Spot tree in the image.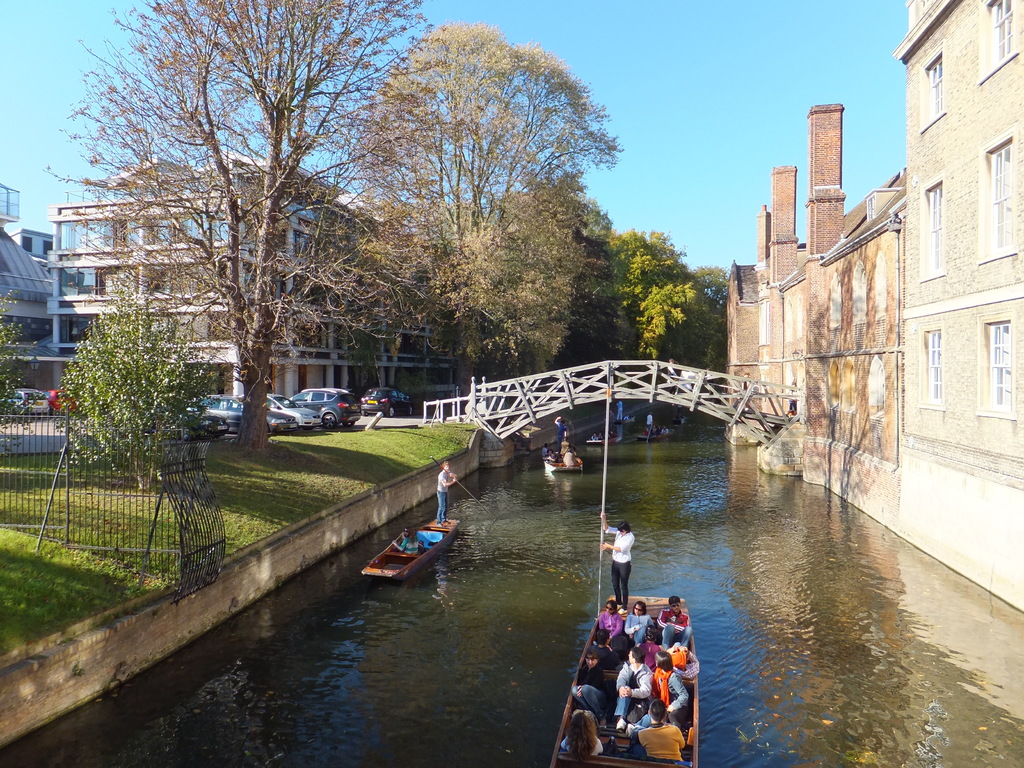
tree found at [left=77, top=0, right=377, bottom=467].
